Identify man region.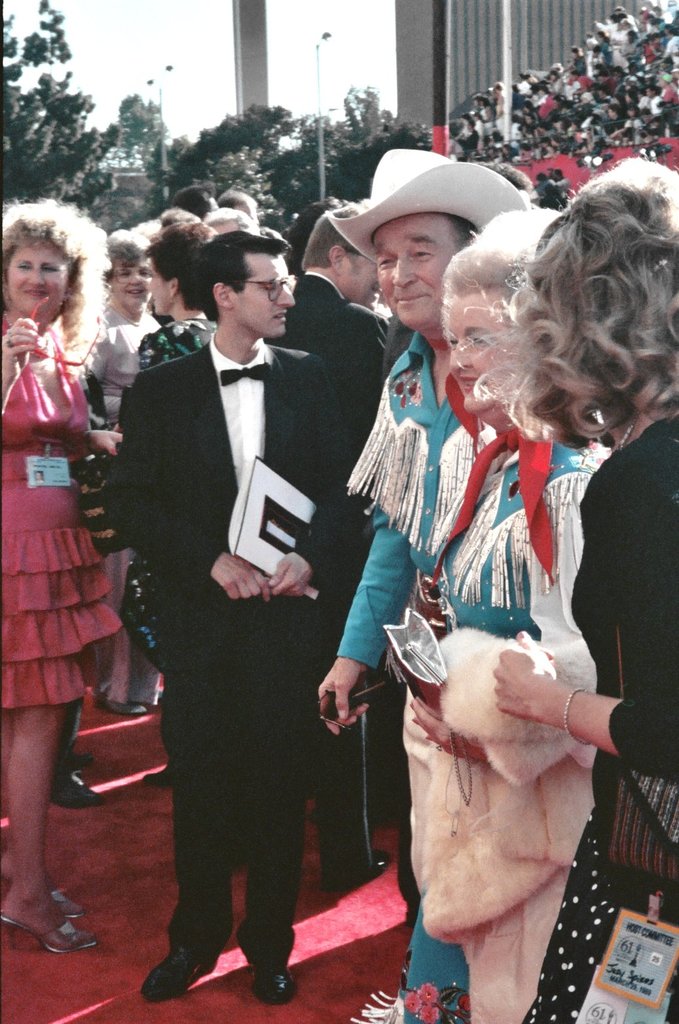
Region: 268:216:397:896.
